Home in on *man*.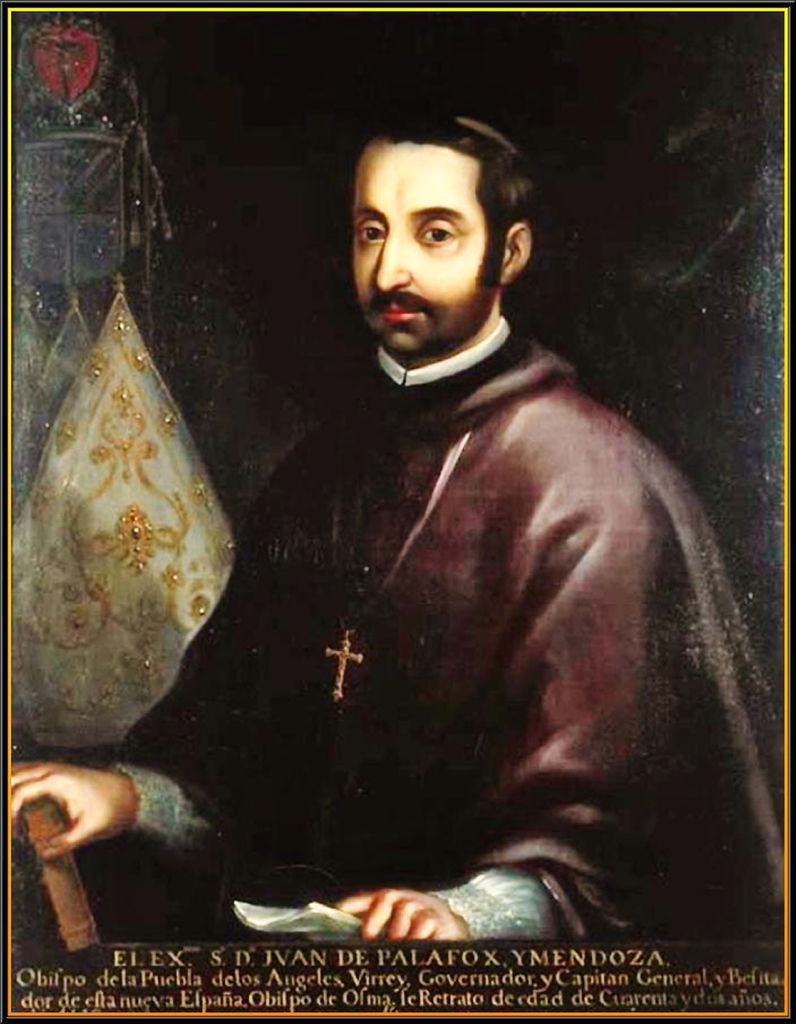
Homed in at x1=124 y1=70 x2=741 y2=935.
